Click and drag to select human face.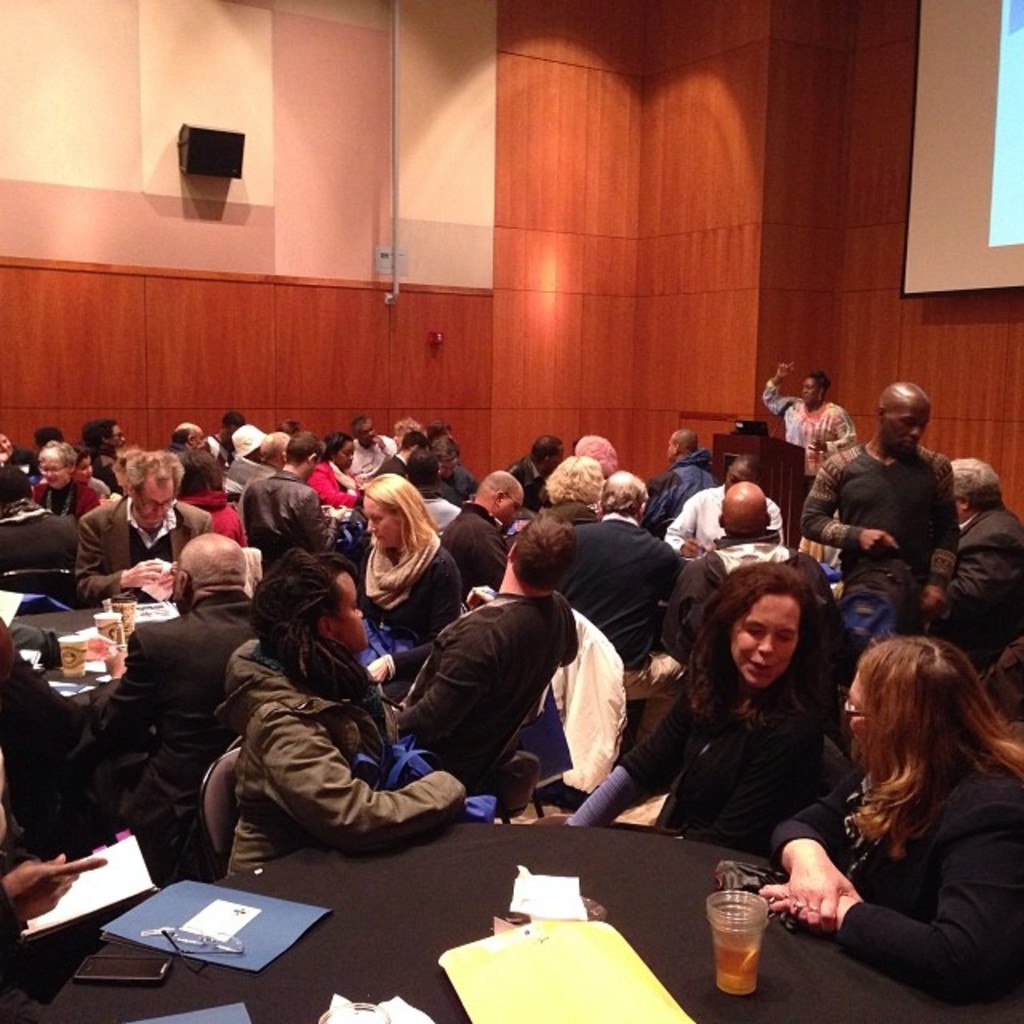
Selection: [left=493, top=490, right=520, bottom=528].
